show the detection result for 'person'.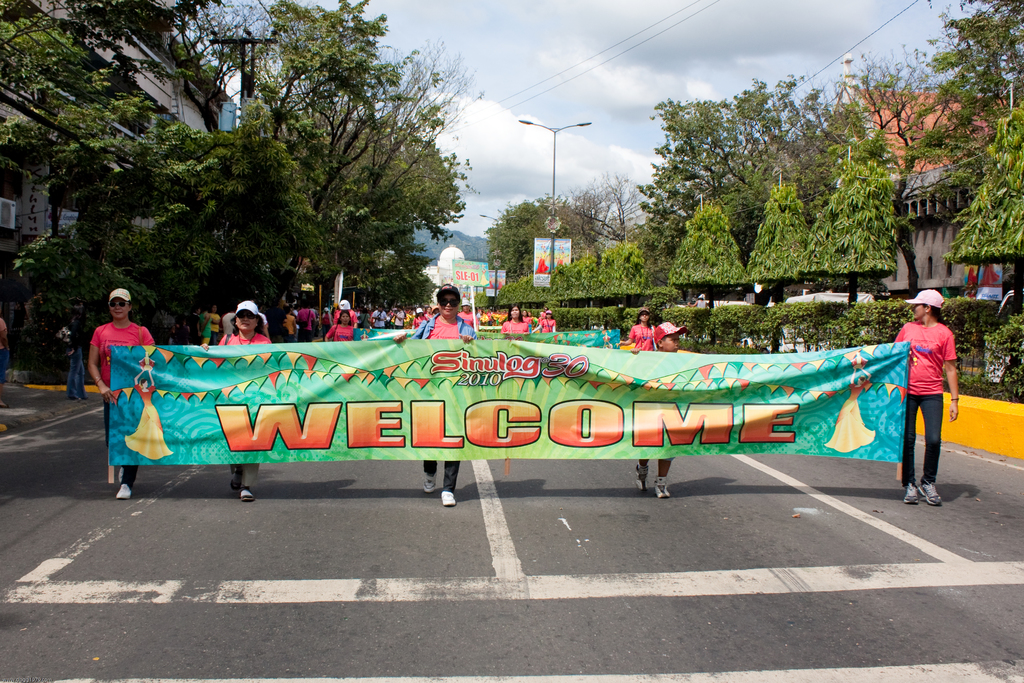
(x1=886, y1=288, x2=960, y2=511).
